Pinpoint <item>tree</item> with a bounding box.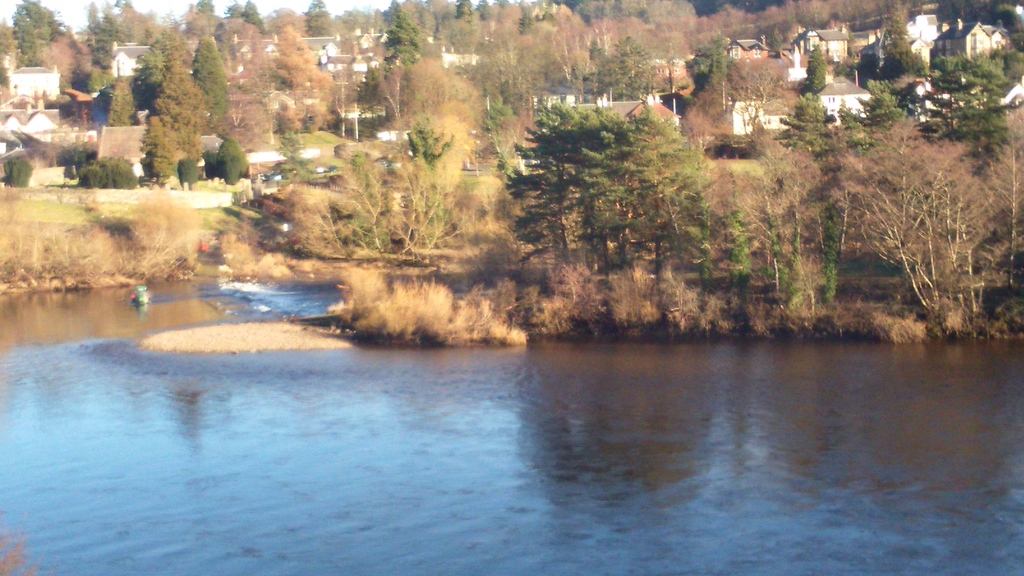
[842, 97, 991, 322].
